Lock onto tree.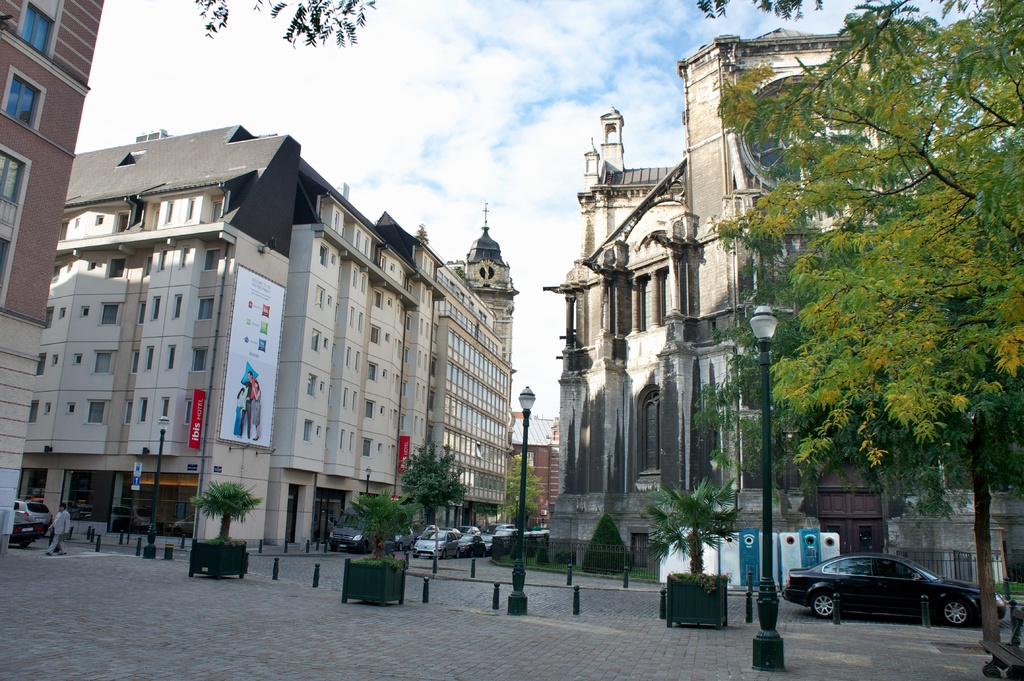
Locked: (x1=186, y1=479, x2=264, y2=543).
